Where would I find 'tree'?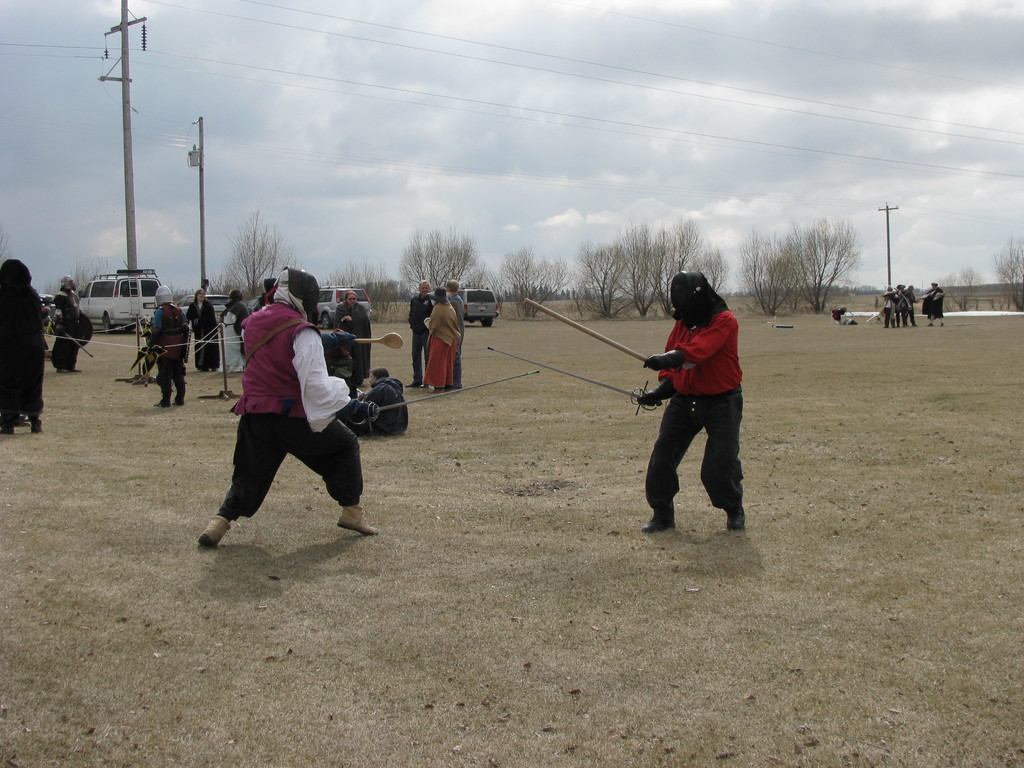
At rect(727, 220, 797, 320).
